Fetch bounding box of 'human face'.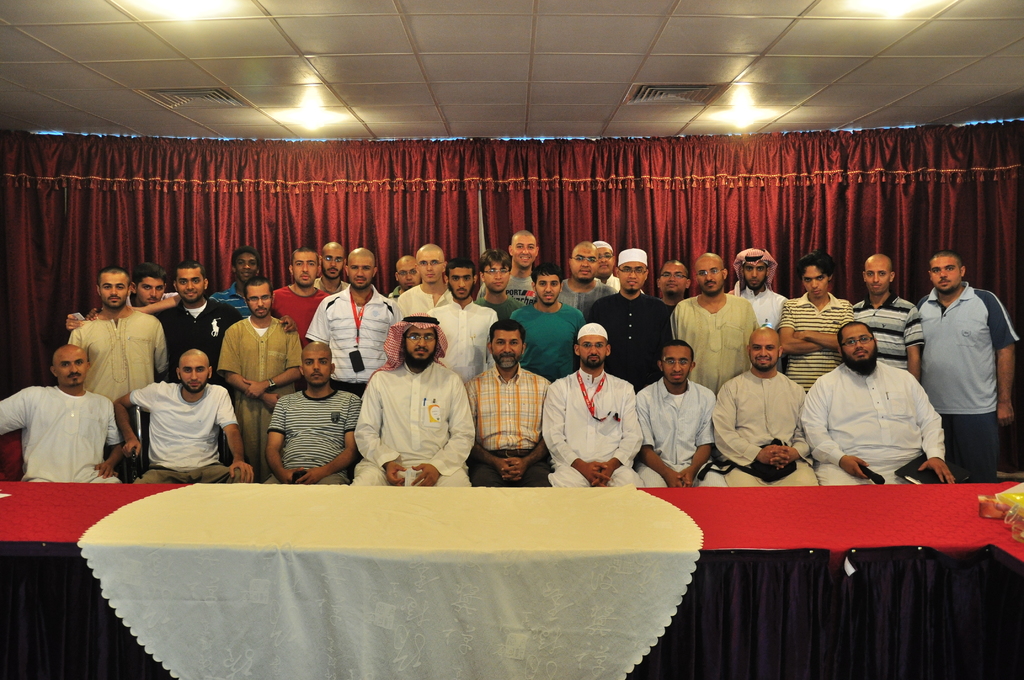
Bbox: detection(697, 254, 726, 295).
